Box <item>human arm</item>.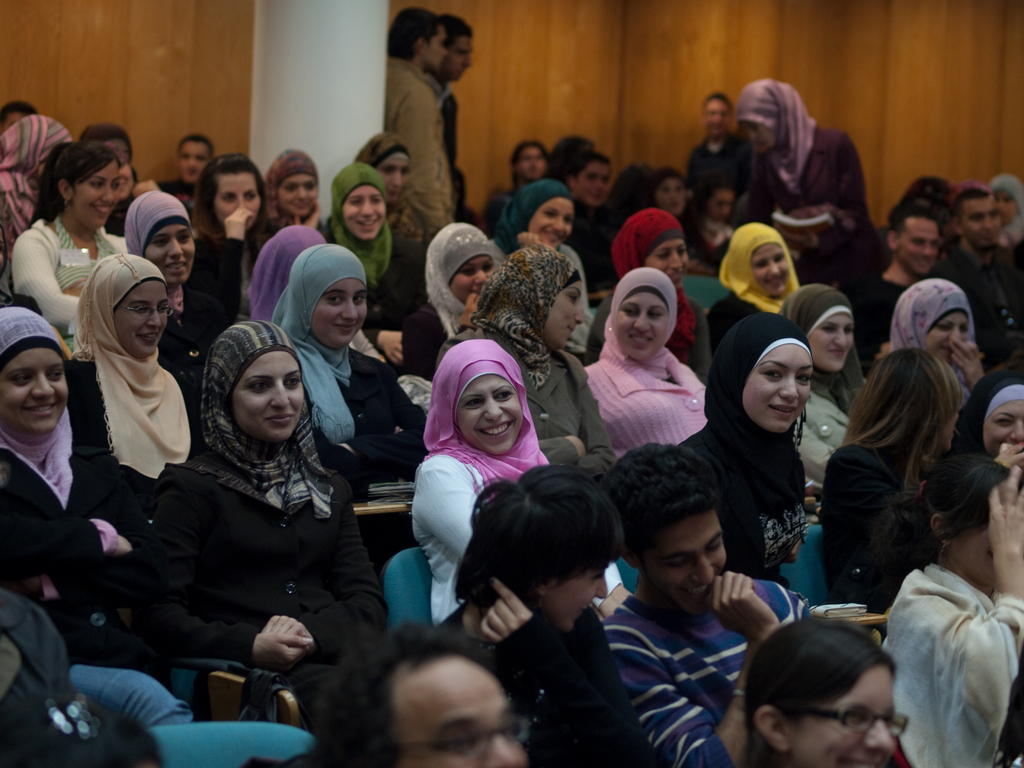
18:225:80:336.
